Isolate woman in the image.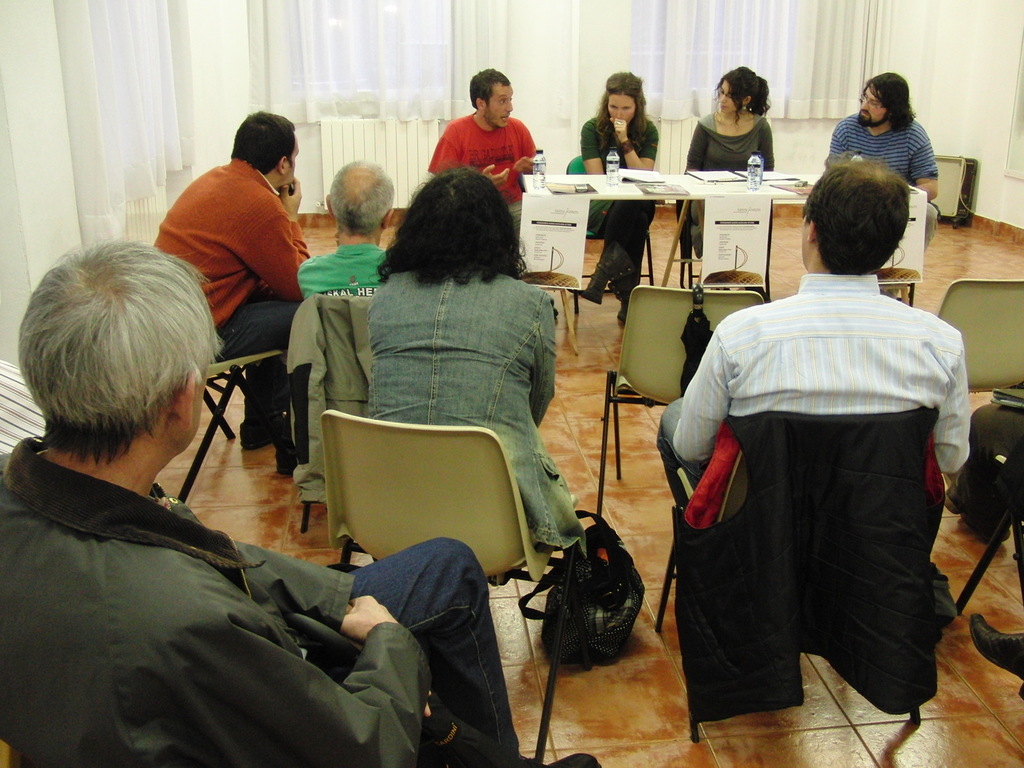
Isolated region: 684/61/777/252.
